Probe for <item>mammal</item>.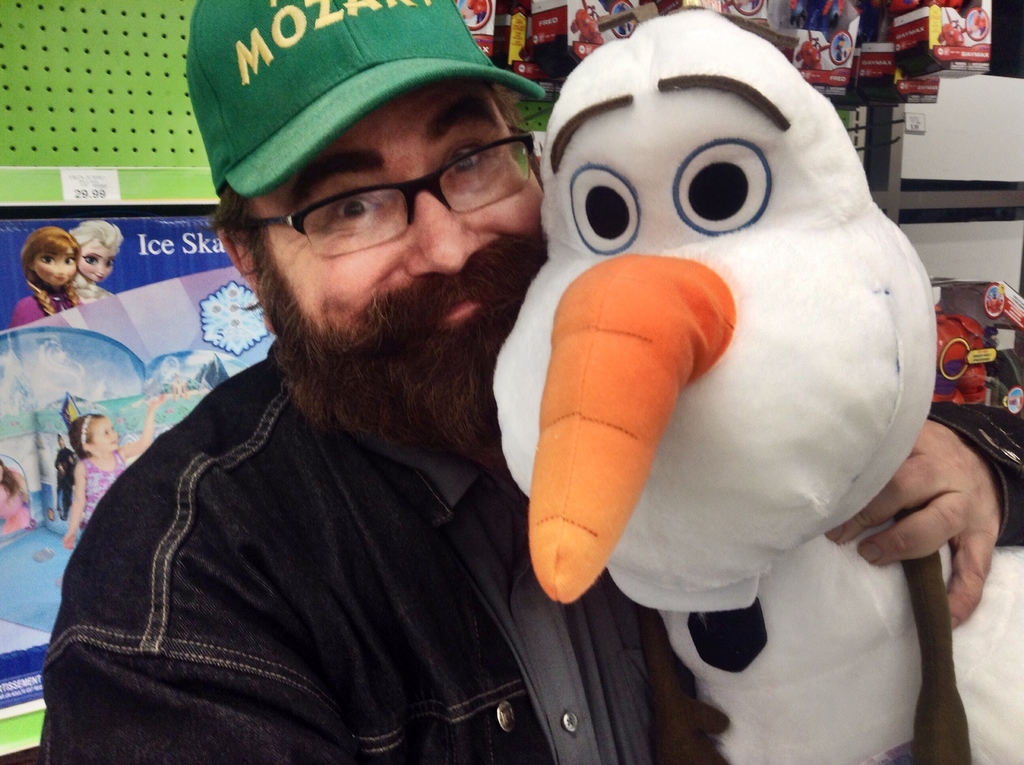
Probe result: pyautogui.locateOnScreen(60, 218, 153, 321).
